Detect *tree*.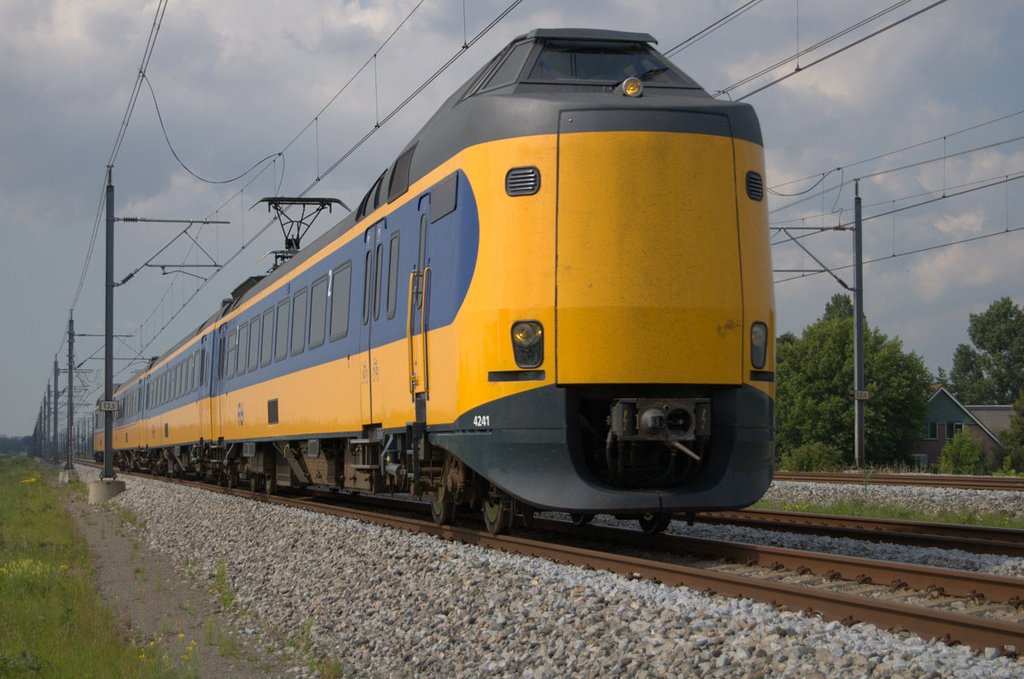
Detected at x1=775 y1=290 x2=942 y2=468.
